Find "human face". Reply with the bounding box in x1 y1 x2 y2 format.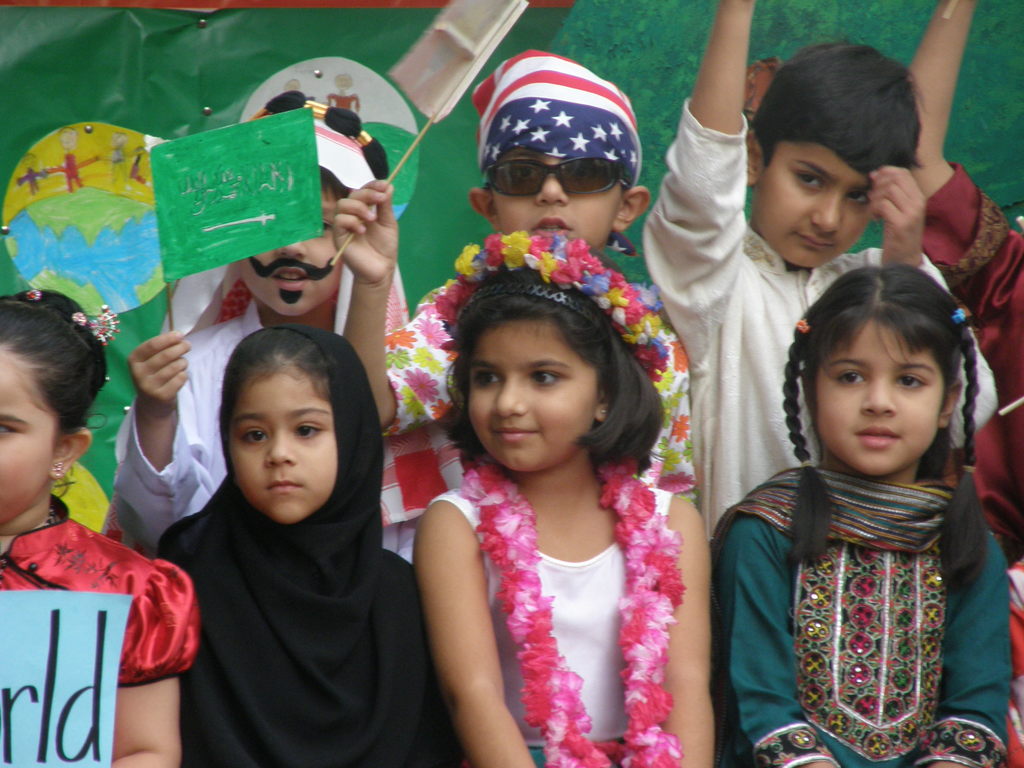
818 314 948 481.
